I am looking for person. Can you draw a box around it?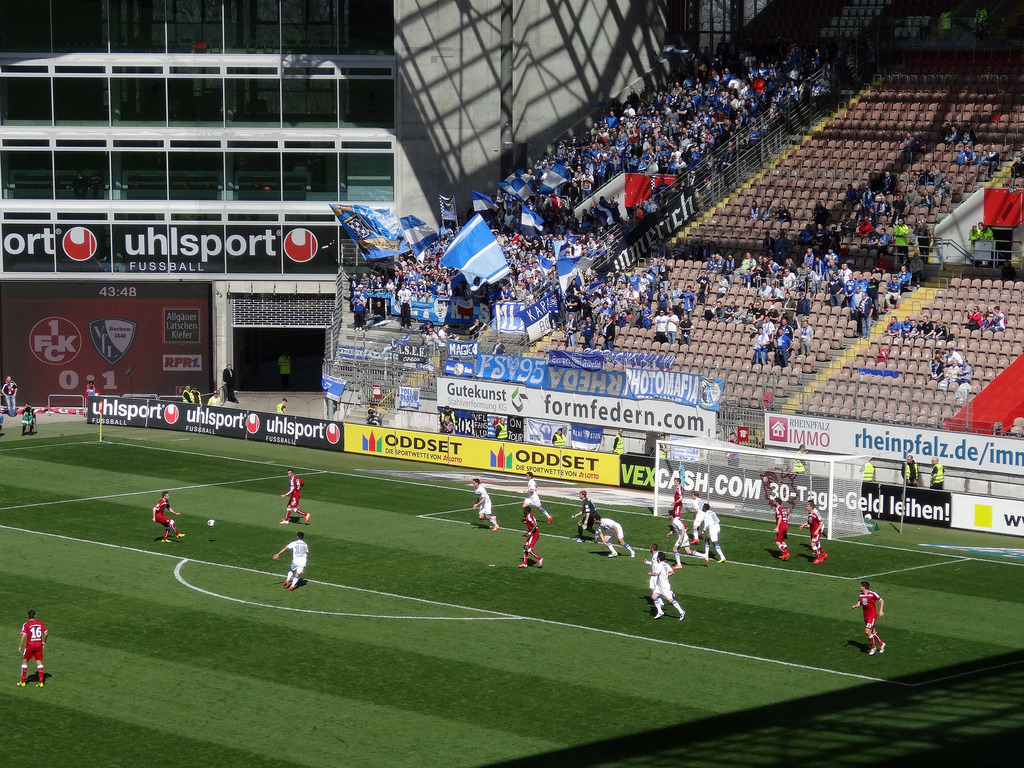
Sure, the bounding box is {"x1": 524, "y1": 476, "x2": 554, "y2": 524}.
